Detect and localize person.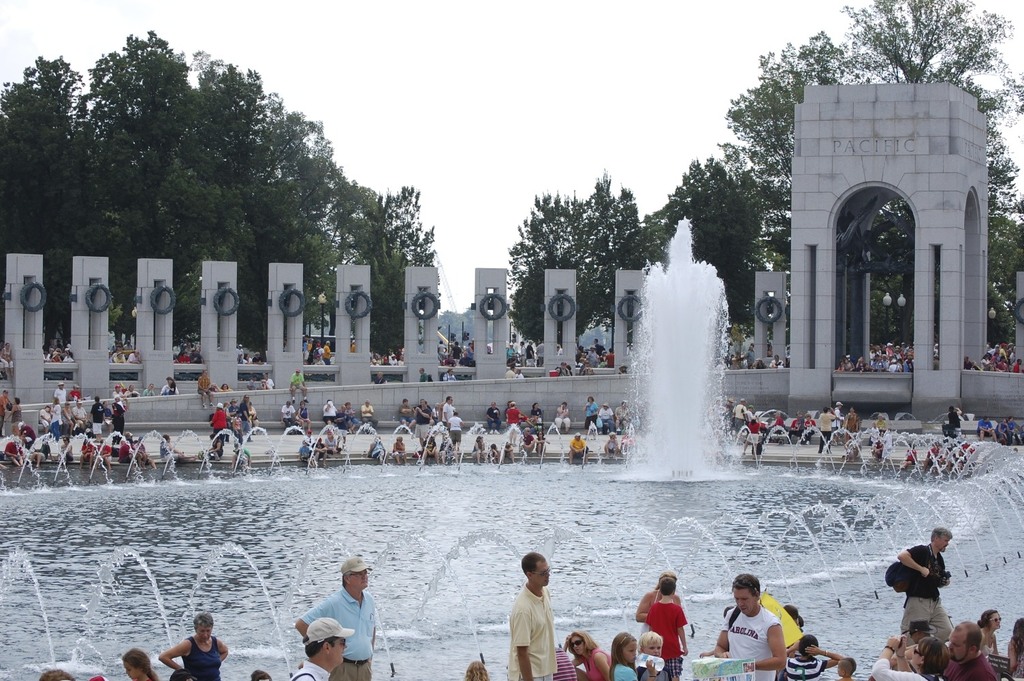
Localized at 120, 649, 155, 680.
